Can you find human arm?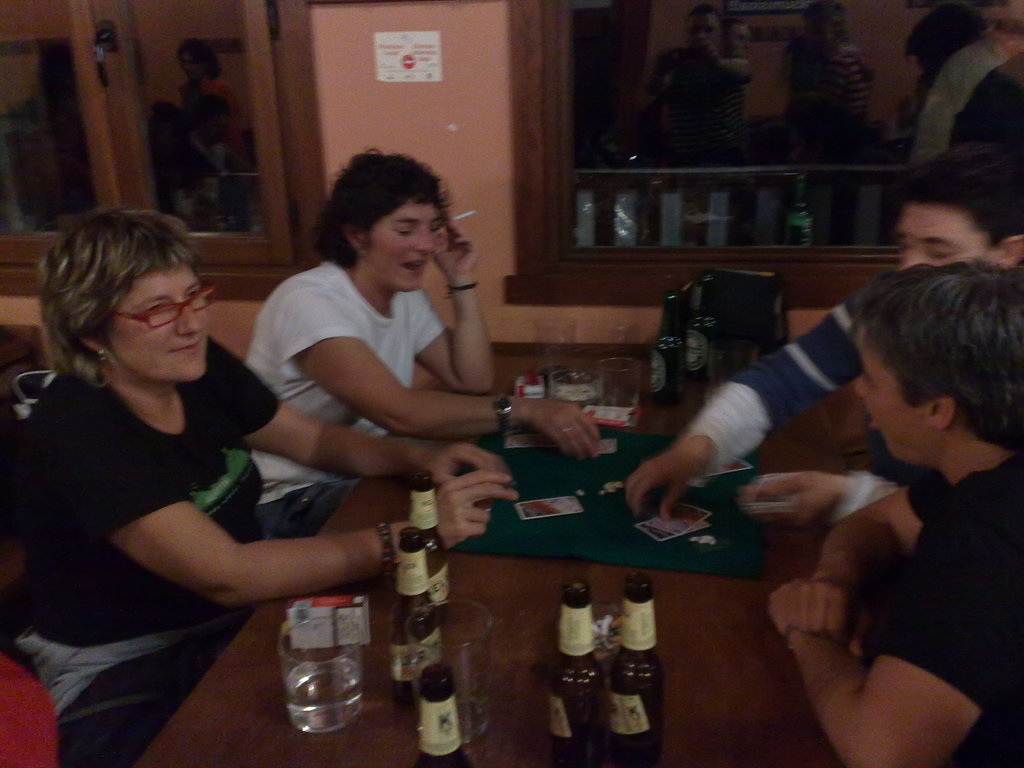
Yes, bounding box: l=271, t=279, r=600, b=461.
